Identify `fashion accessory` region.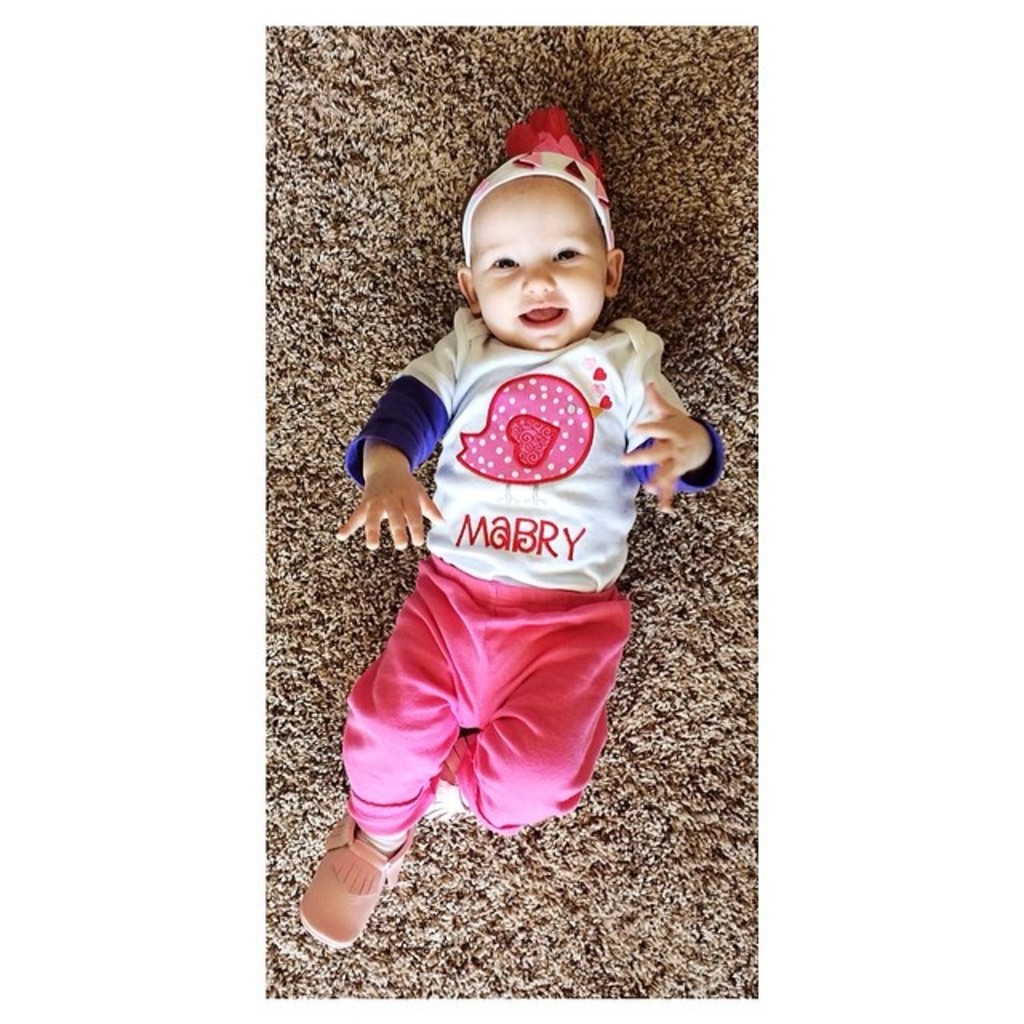
Region: select_region(294, 814, 416, 949).
